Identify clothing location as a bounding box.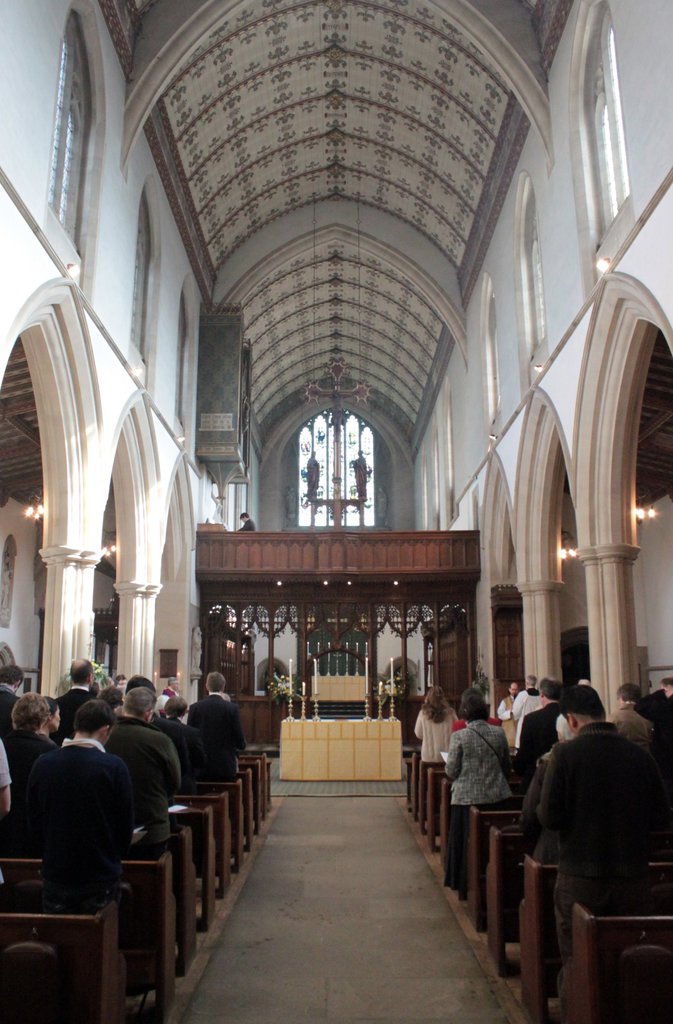
BBox(50, 684, 92, 744).
